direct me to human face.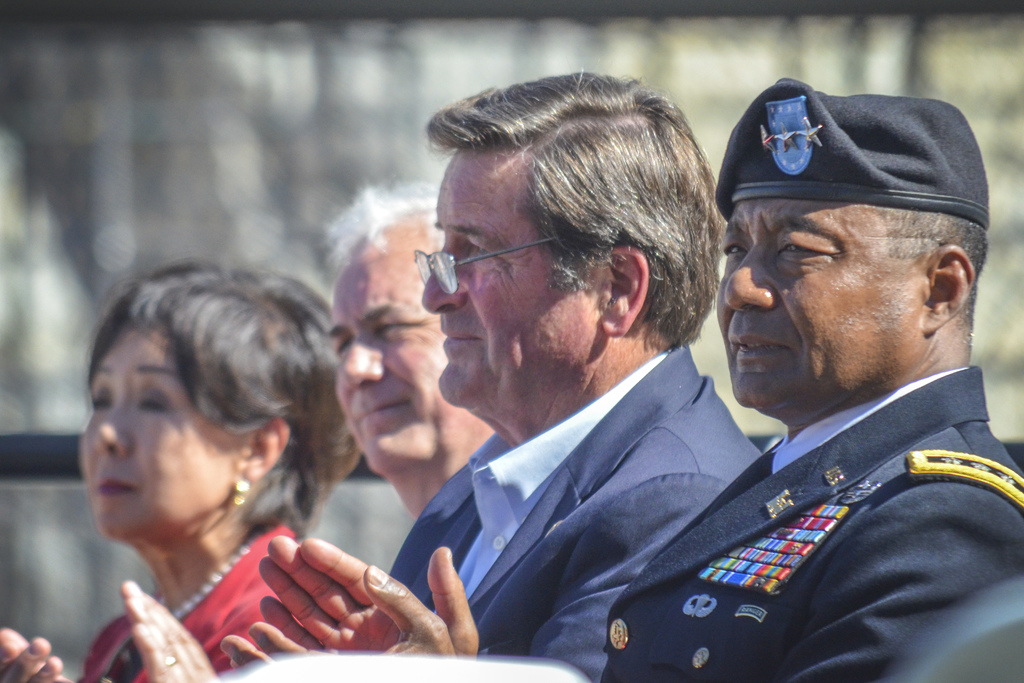
Direction: <bbox>424, 152, 590, 417</bbox>.
